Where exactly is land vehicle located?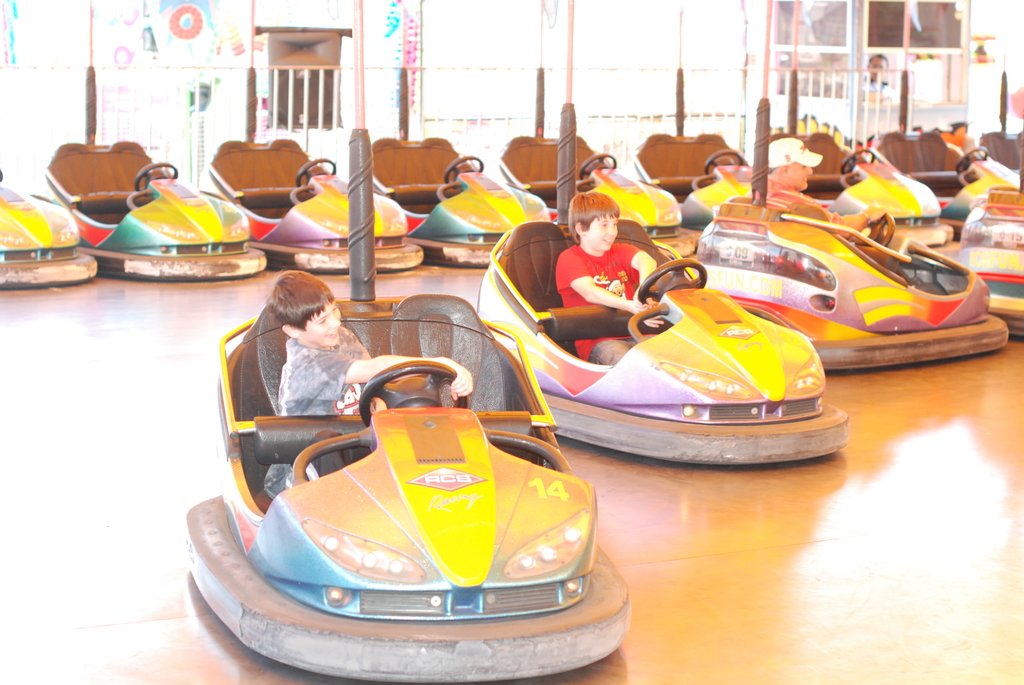
Its bounding box is region(771, 136, 946, 250).
